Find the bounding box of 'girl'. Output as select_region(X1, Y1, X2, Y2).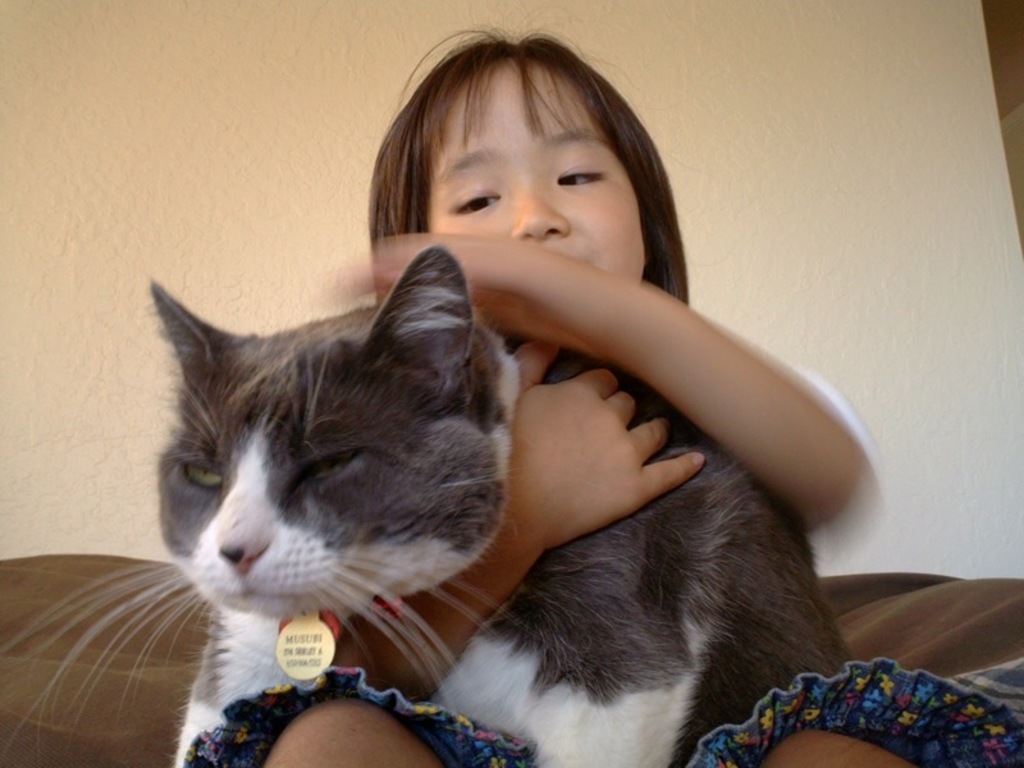
select_region(170, 23, 1023, 767).
